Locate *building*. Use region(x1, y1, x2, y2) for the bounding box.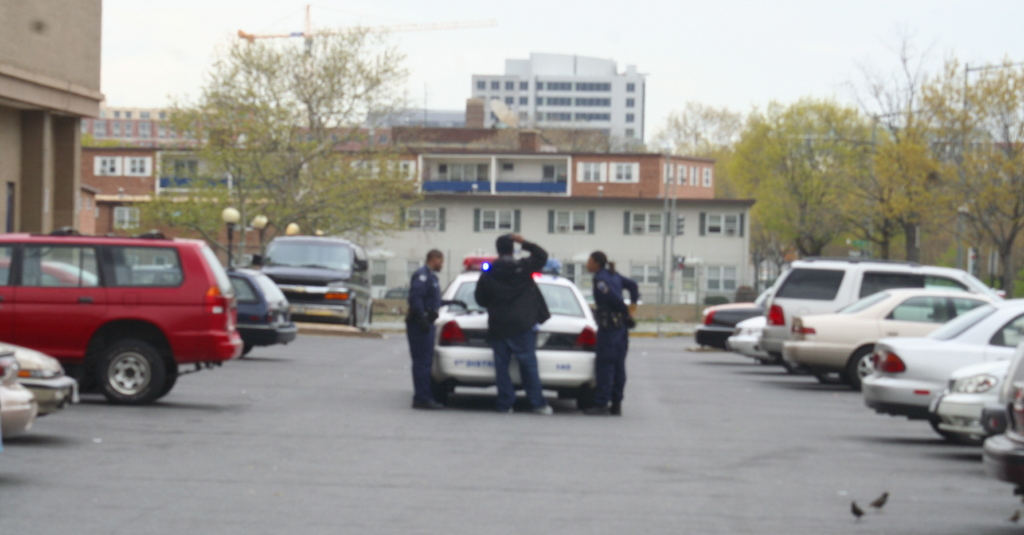
region(0, 0, 107, 240).
